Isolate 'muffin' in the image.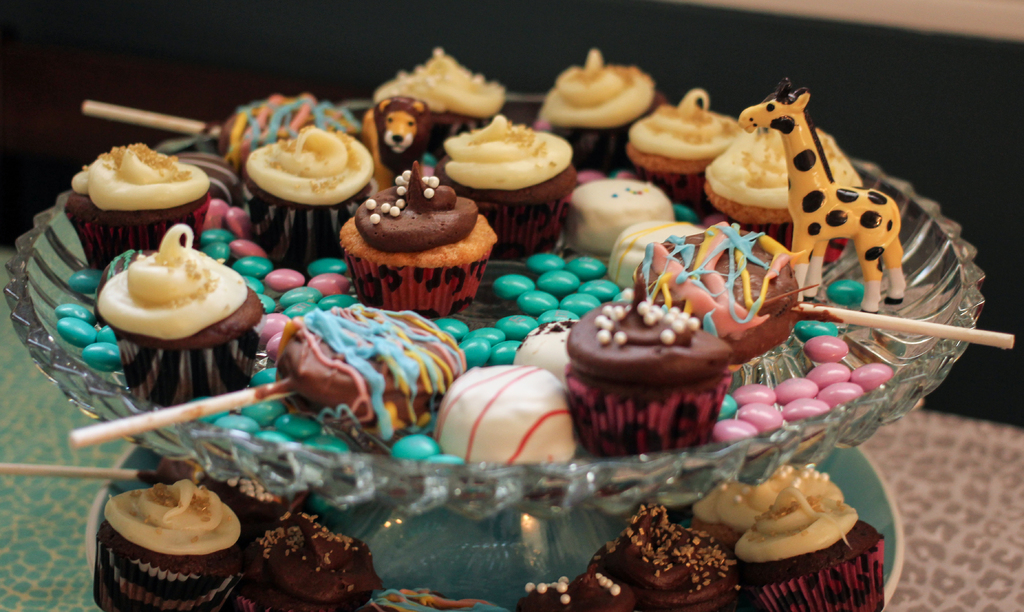
Isolated region: bbox(431, 111, 577, 258).
